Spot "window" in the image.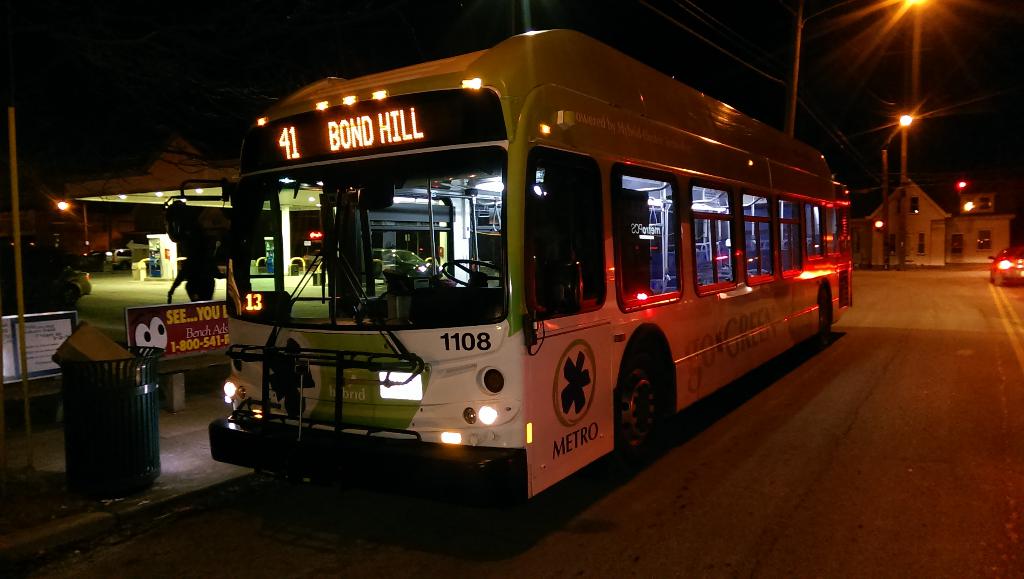
"window" found at bbox(829, 211, 846, 257).
